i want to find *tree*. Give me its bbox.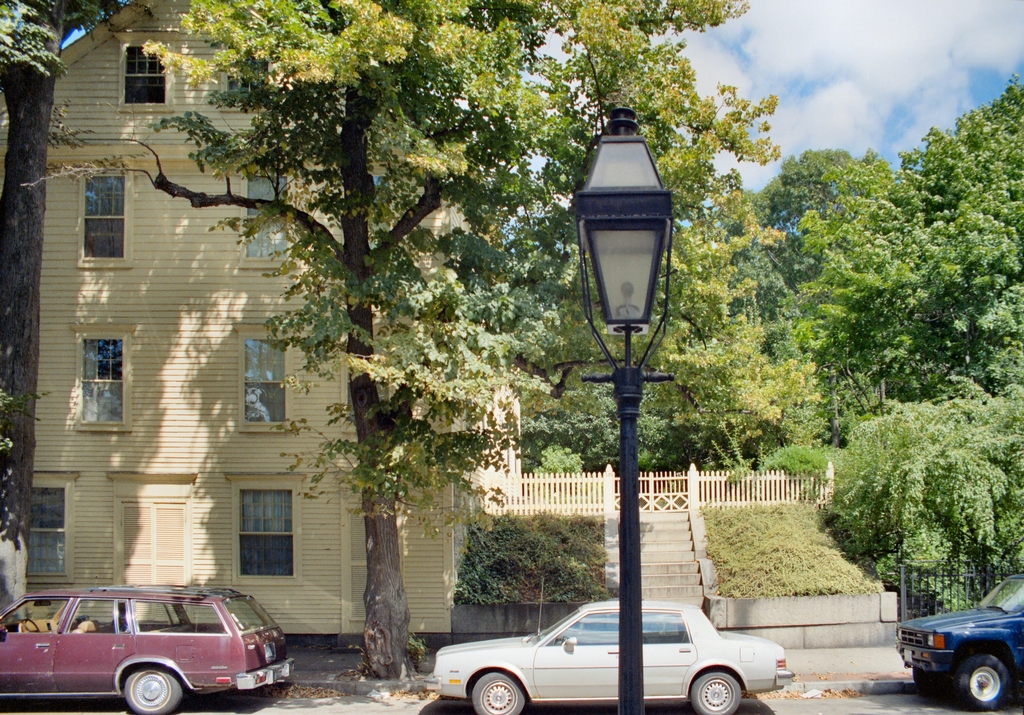
locate(0, 0, 130, 633).
